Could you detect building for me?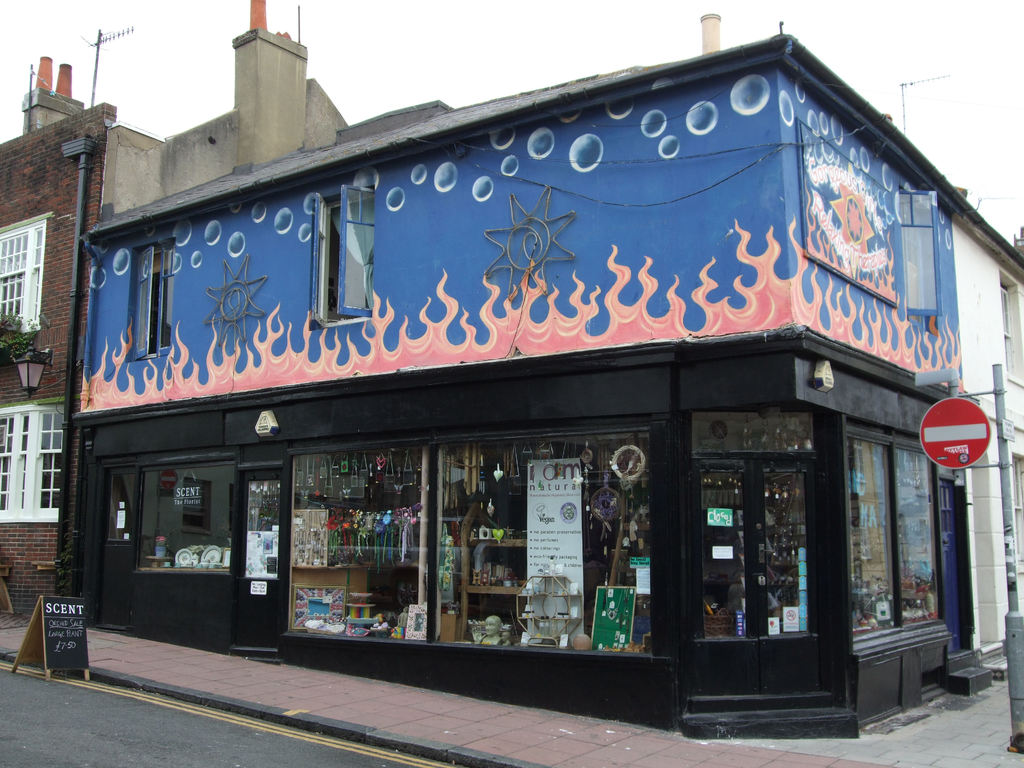
Detection result: bbox(0, 47, 122, 622).
